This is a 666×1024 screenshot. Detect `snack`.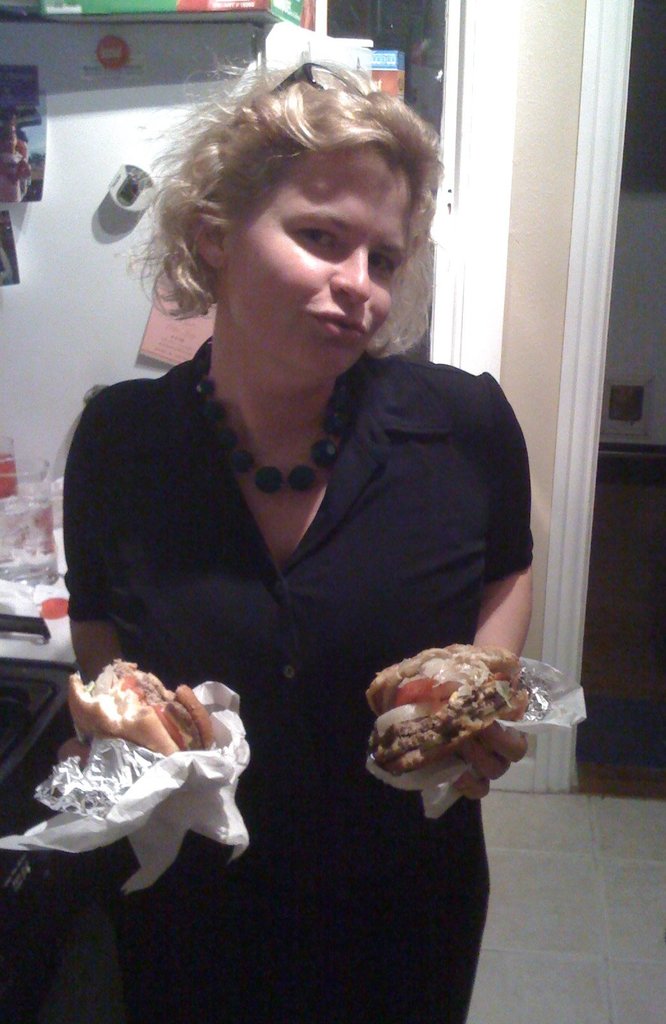
56,670,205,771.
